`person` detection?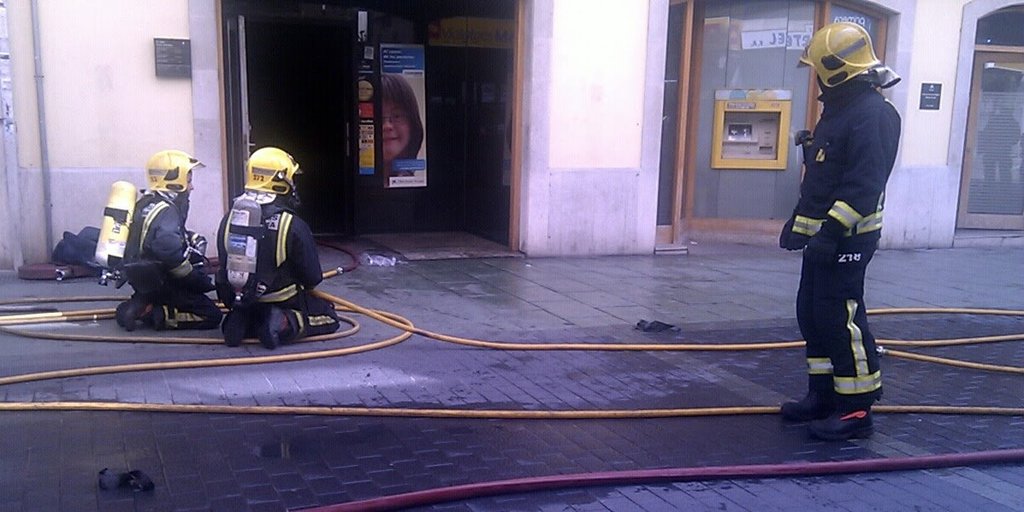
region(207, 149, 340, 344)
